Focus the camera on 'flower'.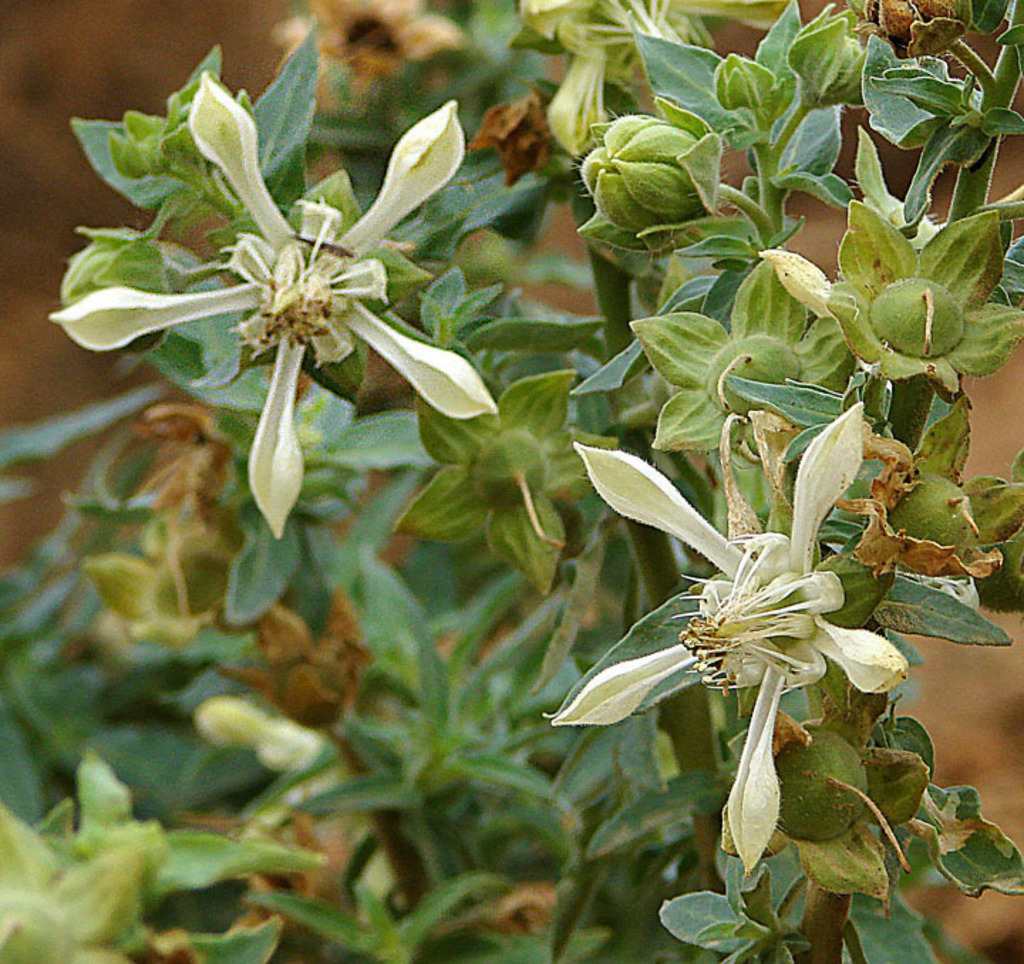
Focus region: (43,51,519,506).
